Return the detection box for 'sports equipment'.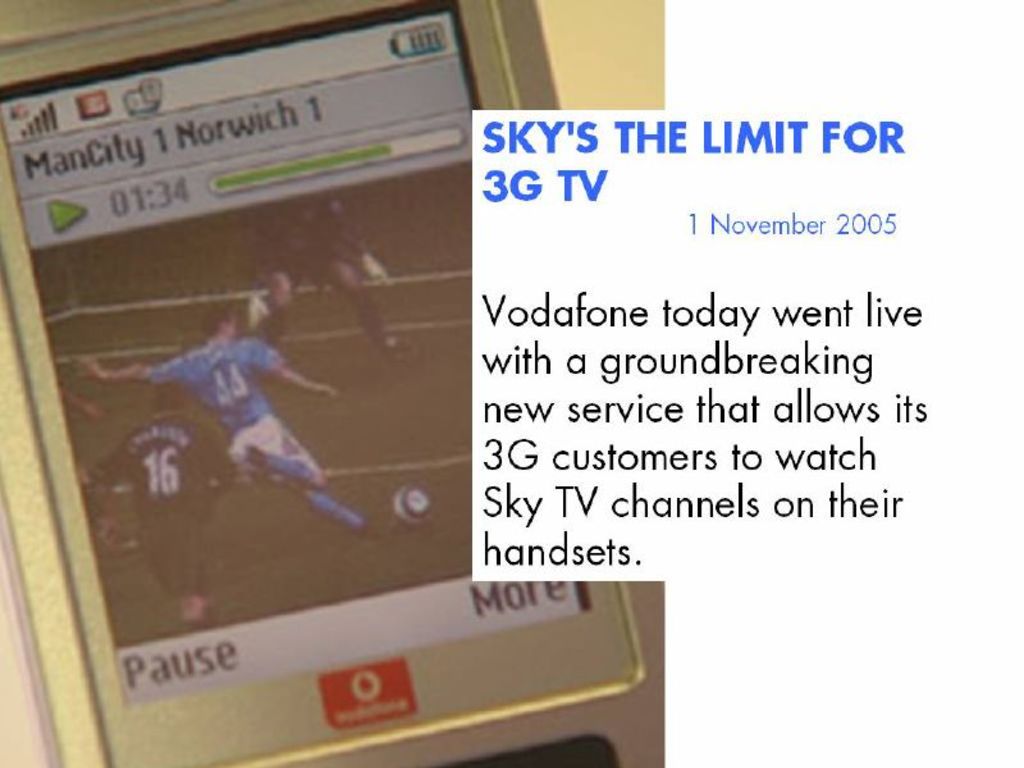
BBox(394, 488, 434, 531).
